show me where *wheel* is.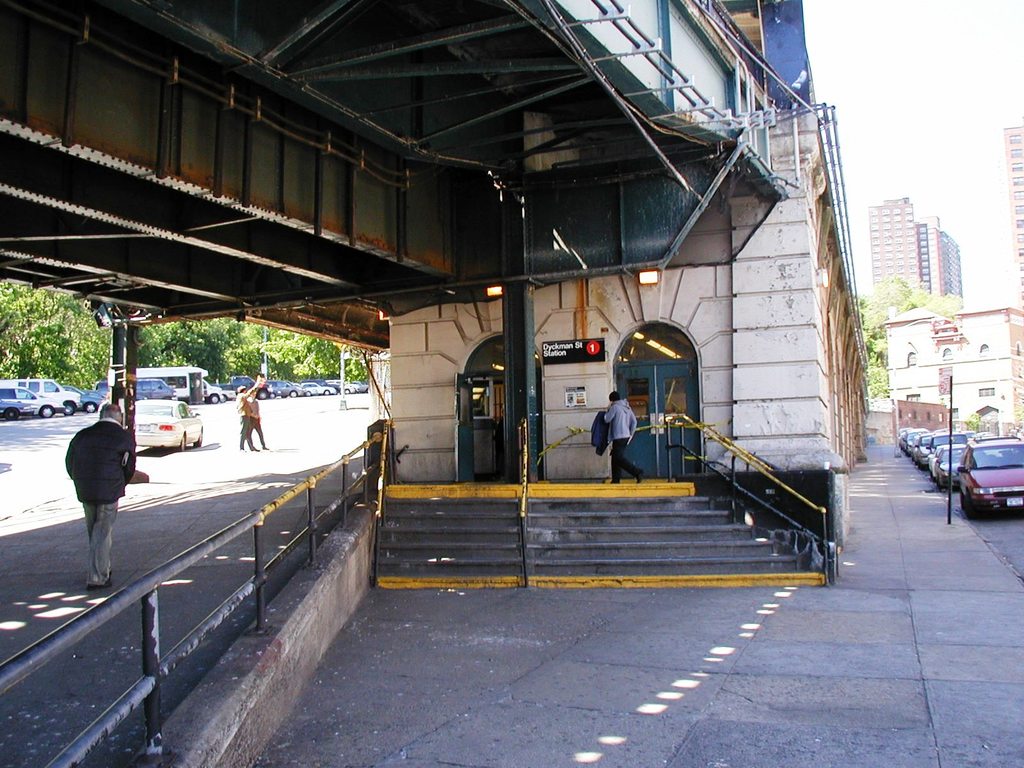
*wheel* is at l=291, t=388, r=298, b=396.
